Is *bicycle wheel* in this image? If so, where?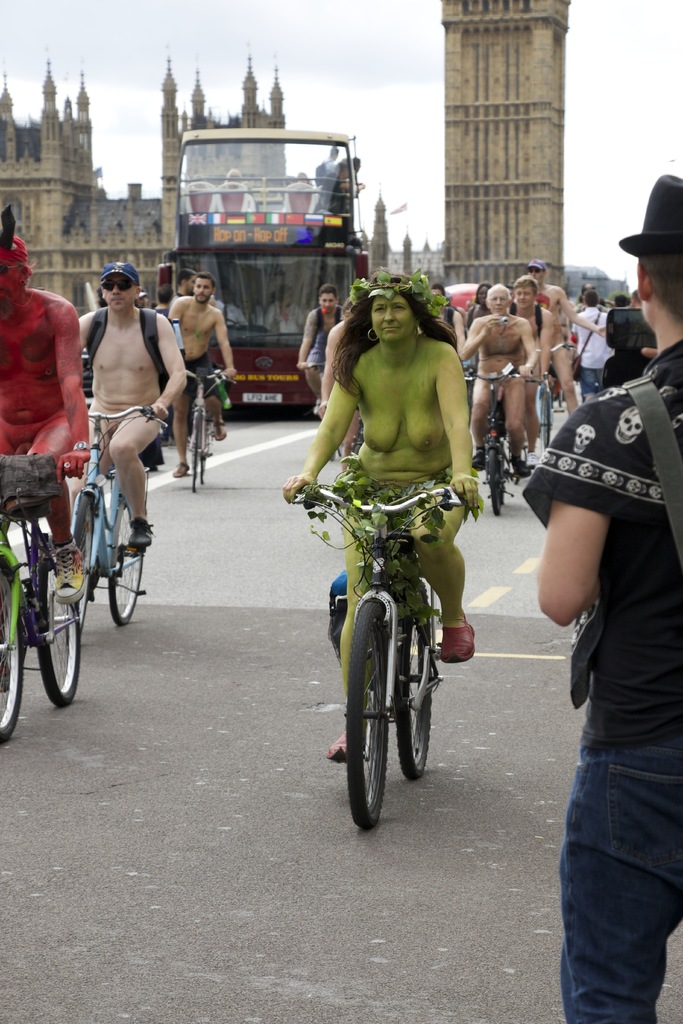
Yes, at pyautogui.locateOnScreen(185, 403, 201, 497).
